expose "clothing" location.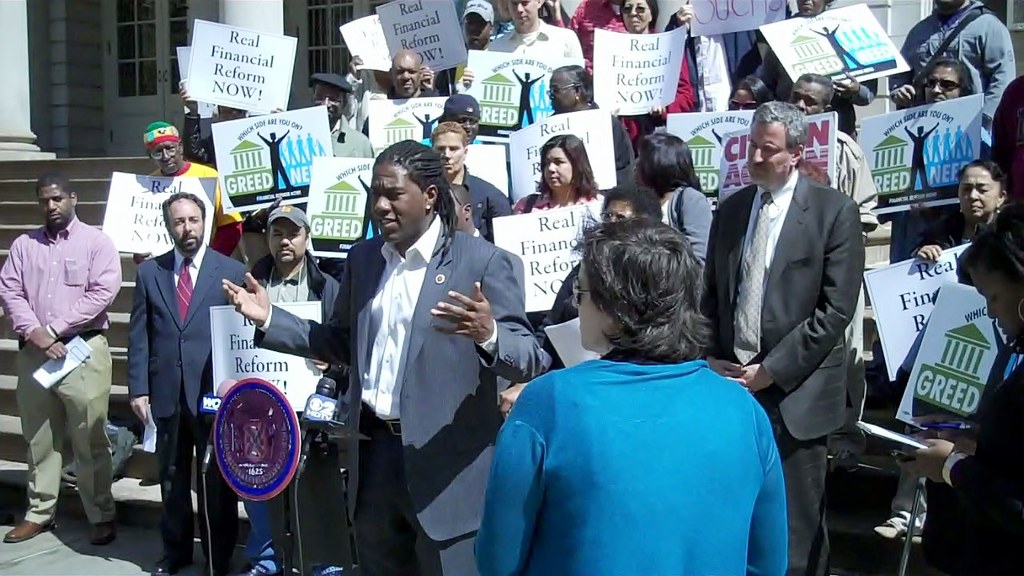
Exposed at <bbox>885, 102, 964, 256</bbox>.
